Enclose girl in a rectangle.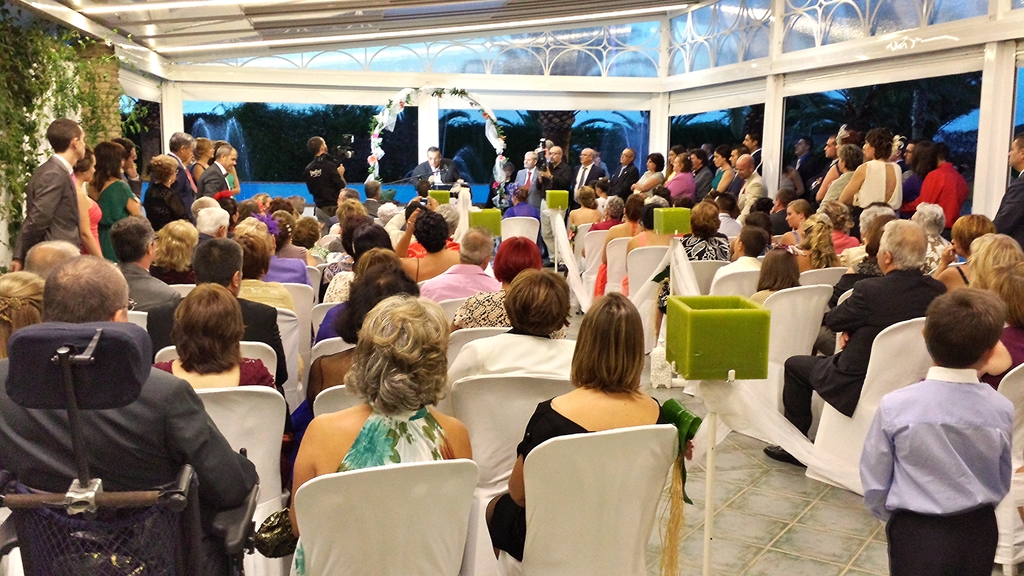
x1=653, y1=204, x2=732, y2=348.
